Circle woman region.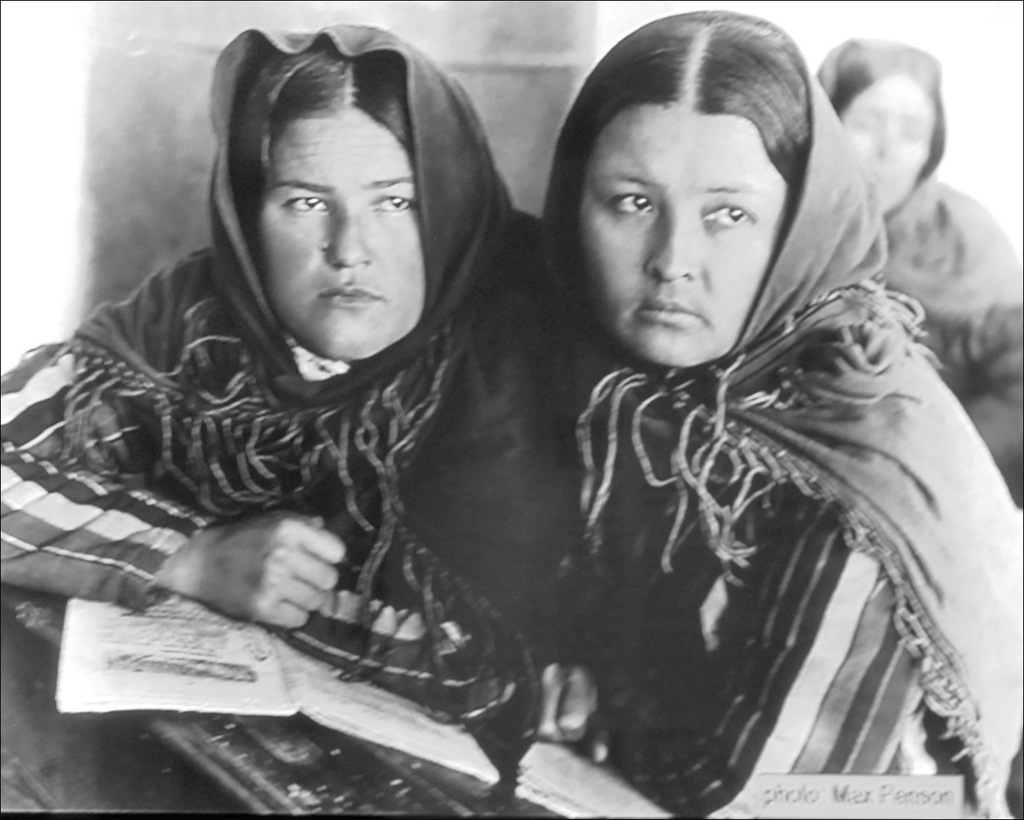
Region: BBox(423, 6, 970, 812).
